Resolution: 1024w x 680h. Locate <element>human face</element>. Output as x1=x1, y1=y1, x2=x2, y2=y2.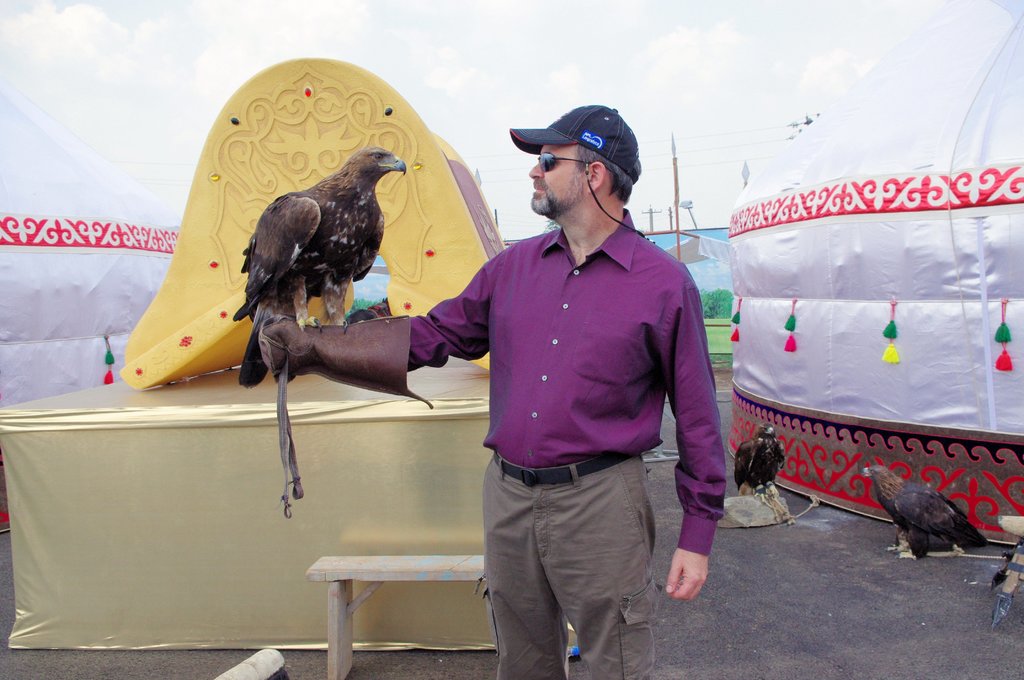
x1=531, y1=142, x2=588, y2=219.
